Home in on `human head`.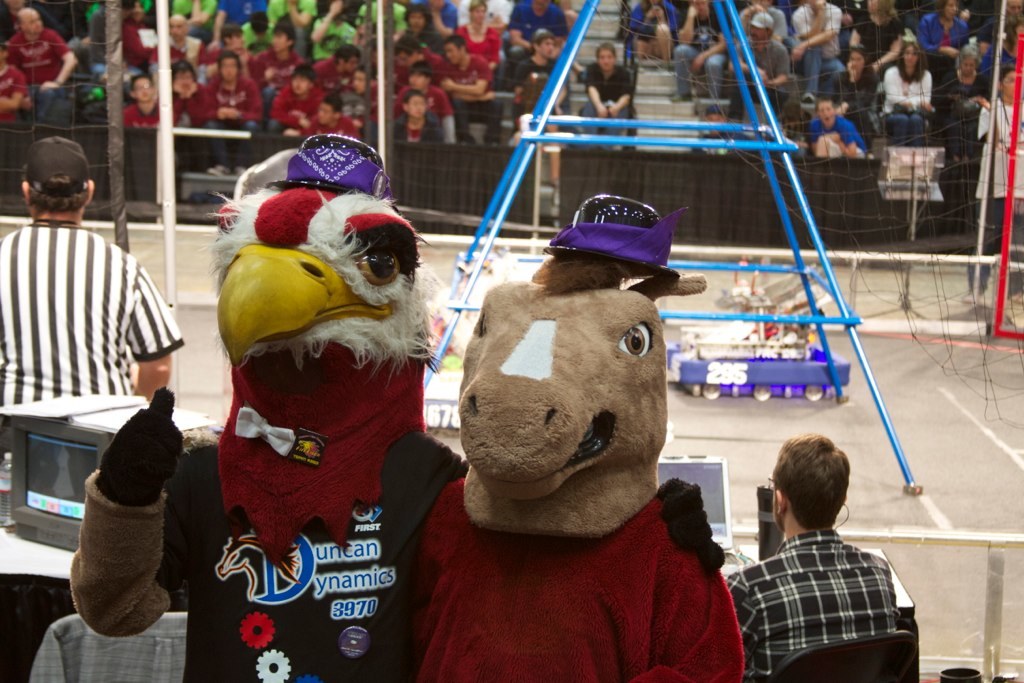
Homed in at [531,26,555,59].
